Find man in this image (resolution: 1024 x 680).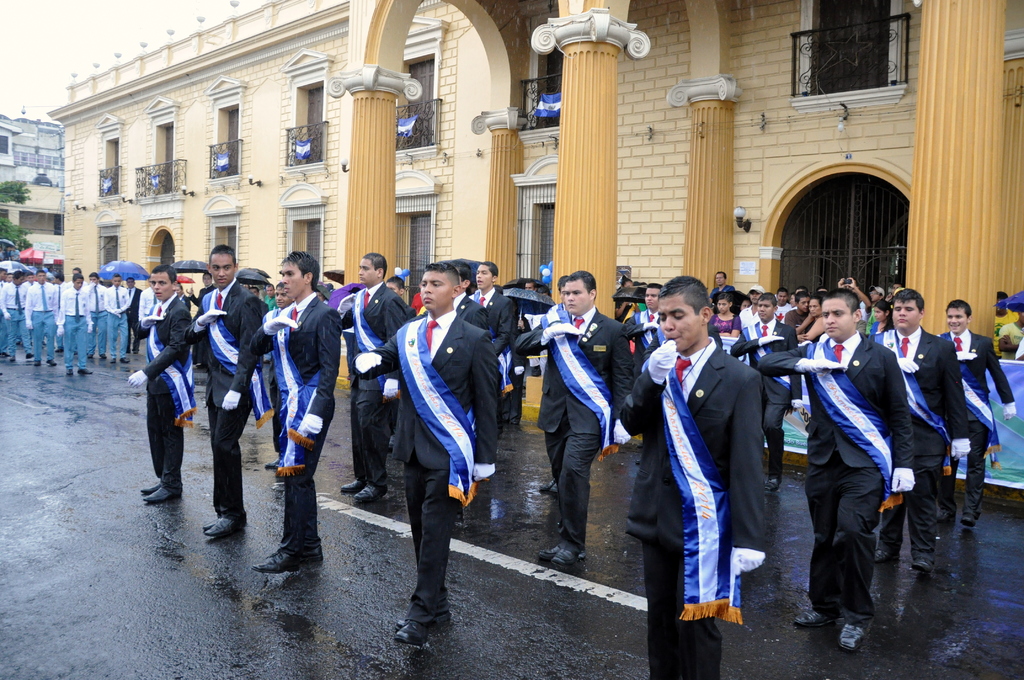
l=712, t=271, r=737, b=298.
